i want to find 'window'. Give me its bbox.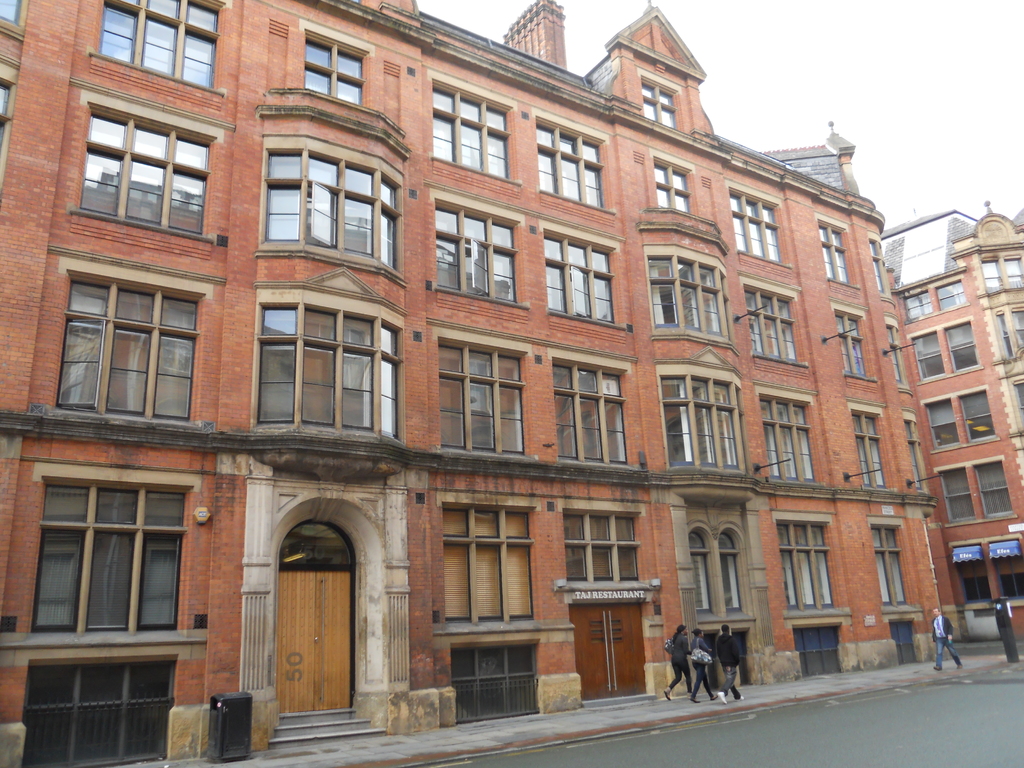
(left=1007, top=372, right=1023, bottom=433).
